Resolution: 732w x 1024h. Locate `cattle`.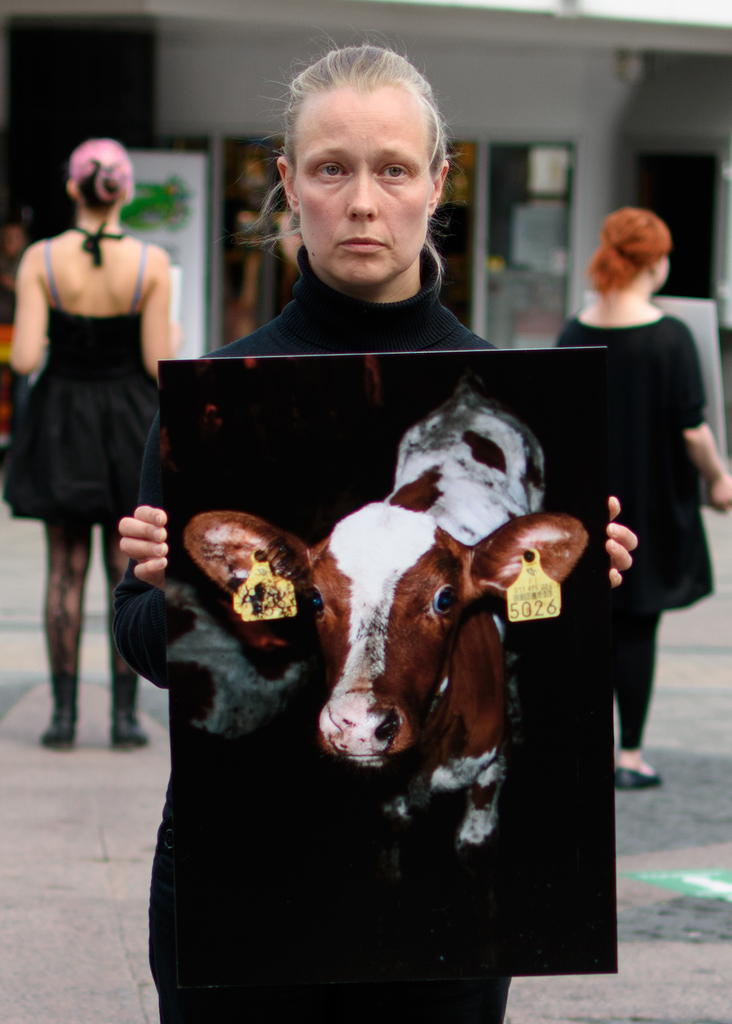
rect(111, 414, 629, 933).
